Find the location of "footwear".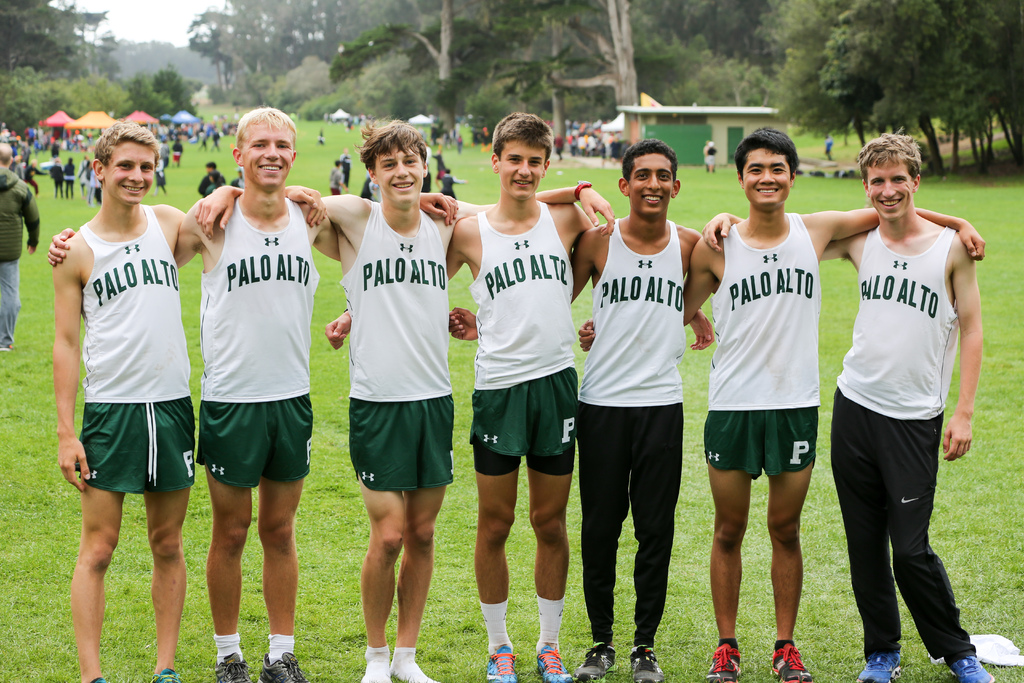
Location: bbox=[573, 646, 624, 682].
